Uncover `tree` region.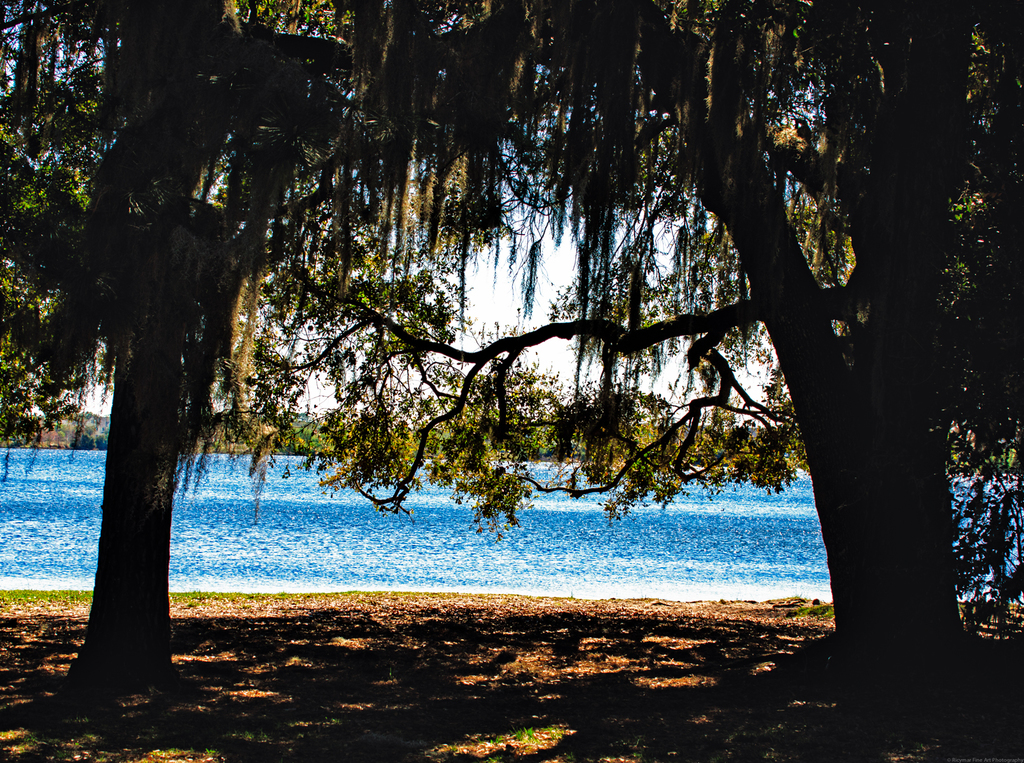
Uncovered: crop(233, 0, 1023, 703).
